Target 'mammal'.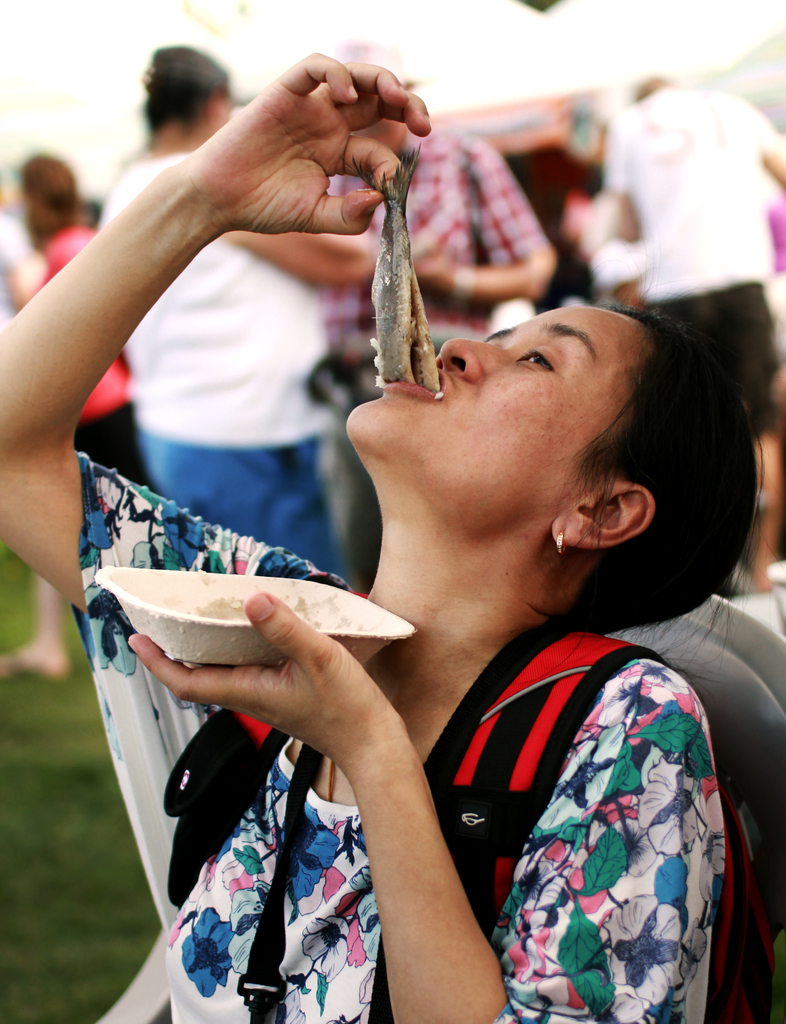
Target region: <bbox>99, 41, 343, 574</bbox>.
